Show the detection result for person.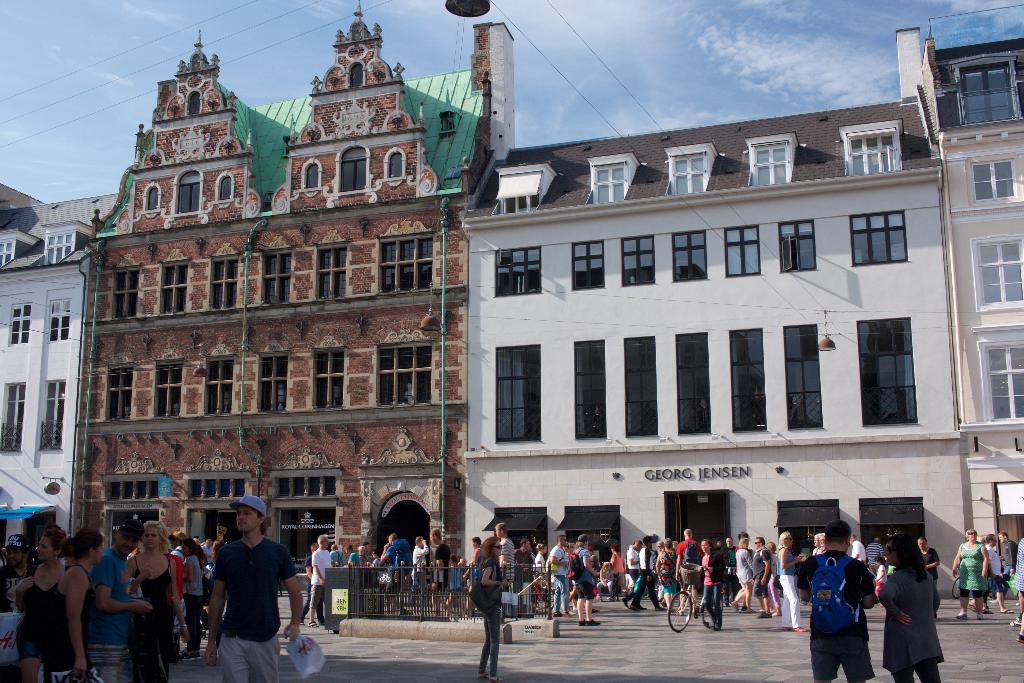
[left=981, top=534, right=1009, bottom=613].
